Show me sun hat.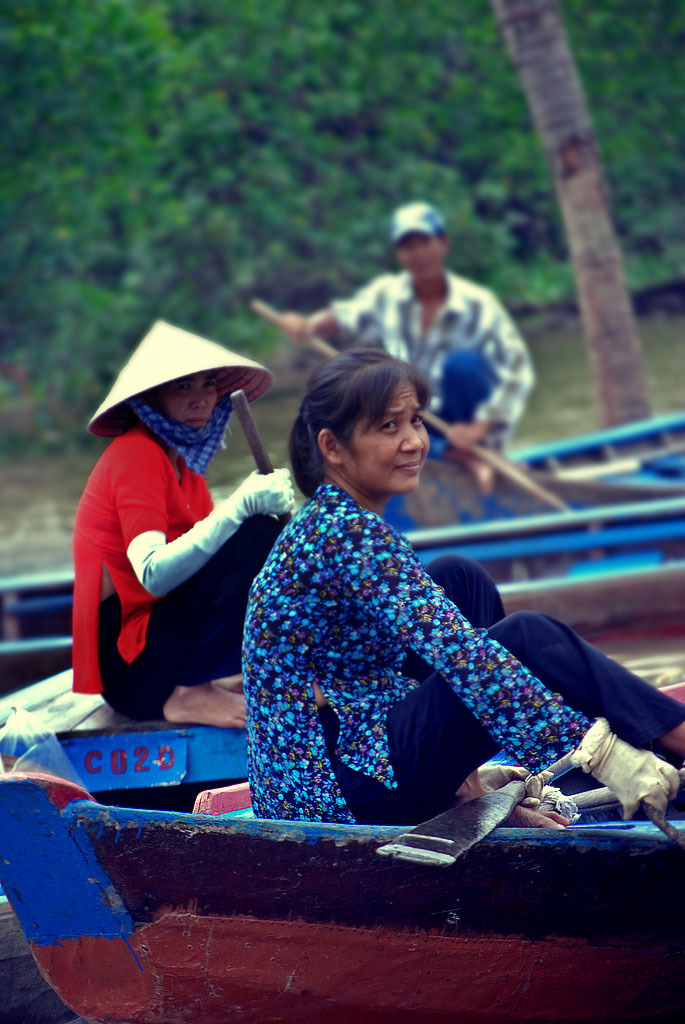
sun hat is here: <region>81, 318, 280, 446</region>.
